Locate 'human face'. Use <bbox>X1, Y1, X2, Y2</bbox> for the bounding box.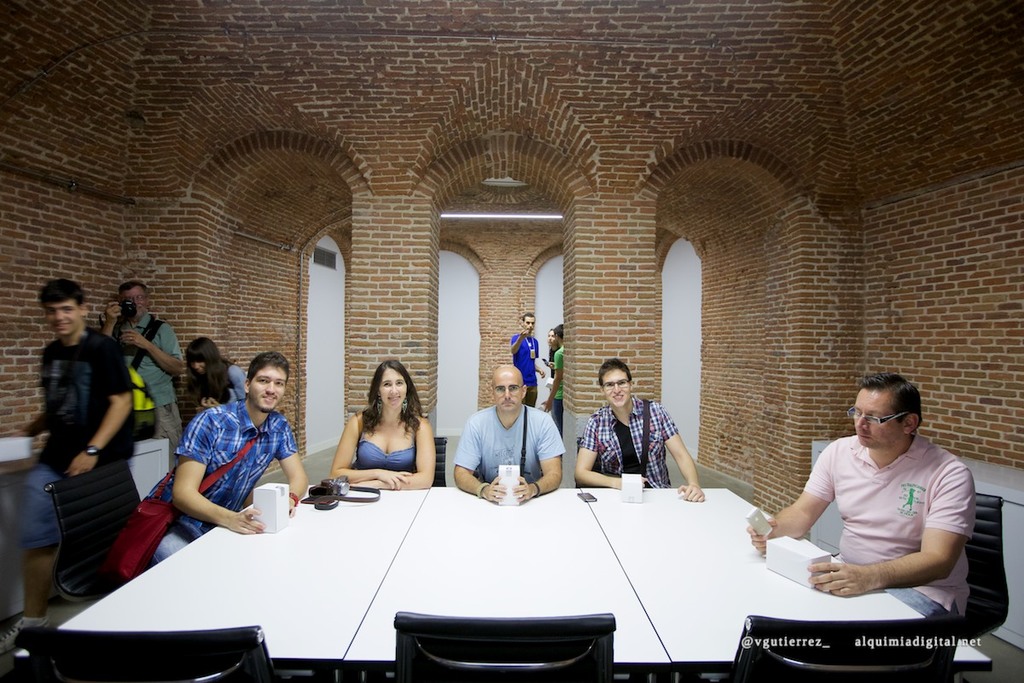
<bbox>849, 385, 906, 447</bbox>.
